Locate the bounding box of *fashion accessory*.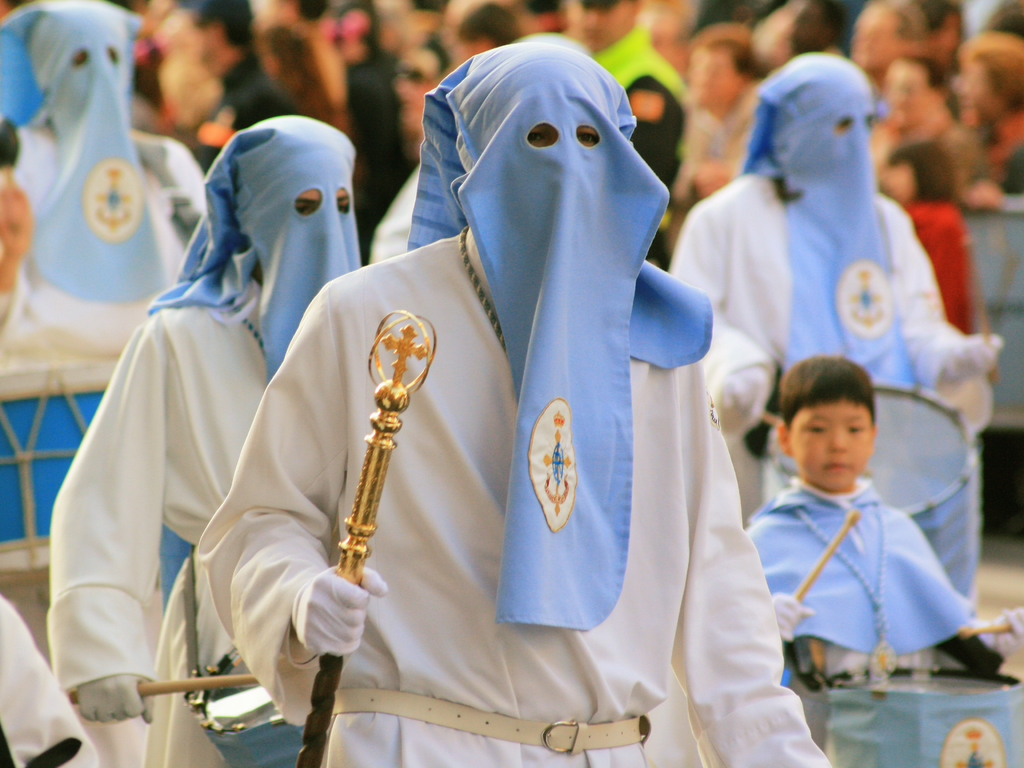
Bounding box: region(805, 505, 898, 681).
